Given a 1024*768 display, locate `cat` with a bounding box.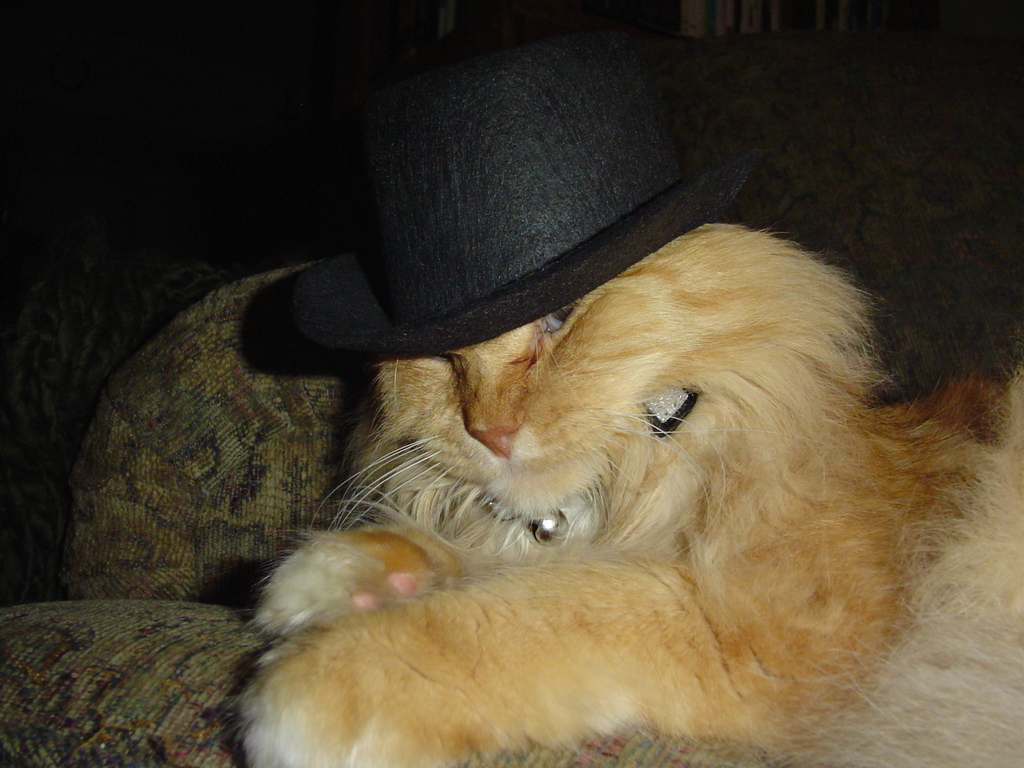
Located: region(231, 220, 1023, 767).
